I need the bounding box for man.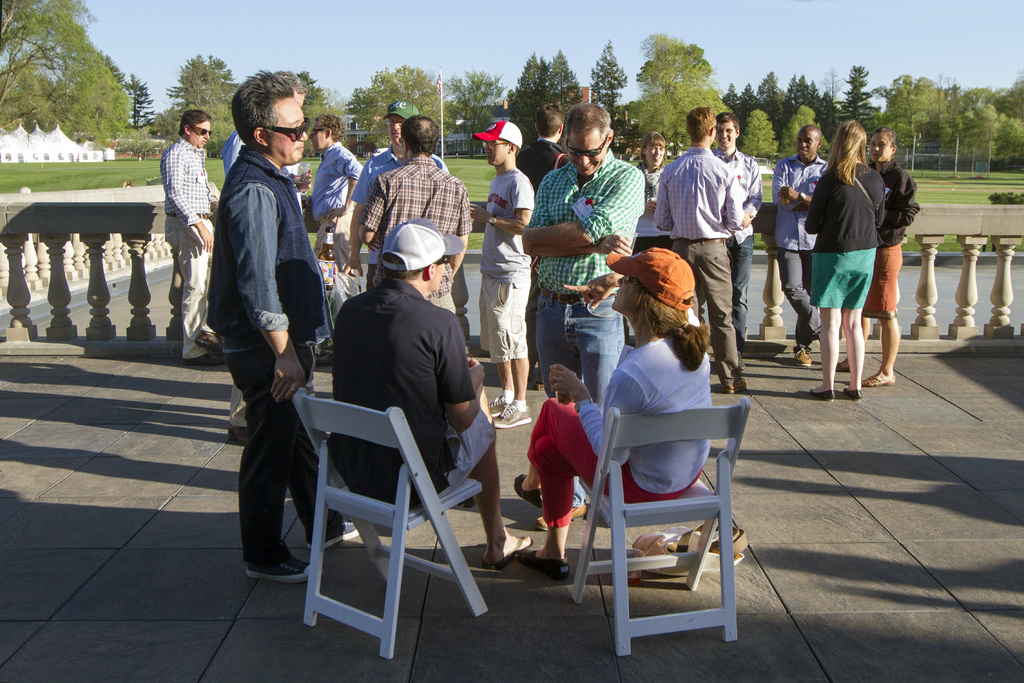
Here it is: x1=311, y1=104, x2=367, y2=277.
